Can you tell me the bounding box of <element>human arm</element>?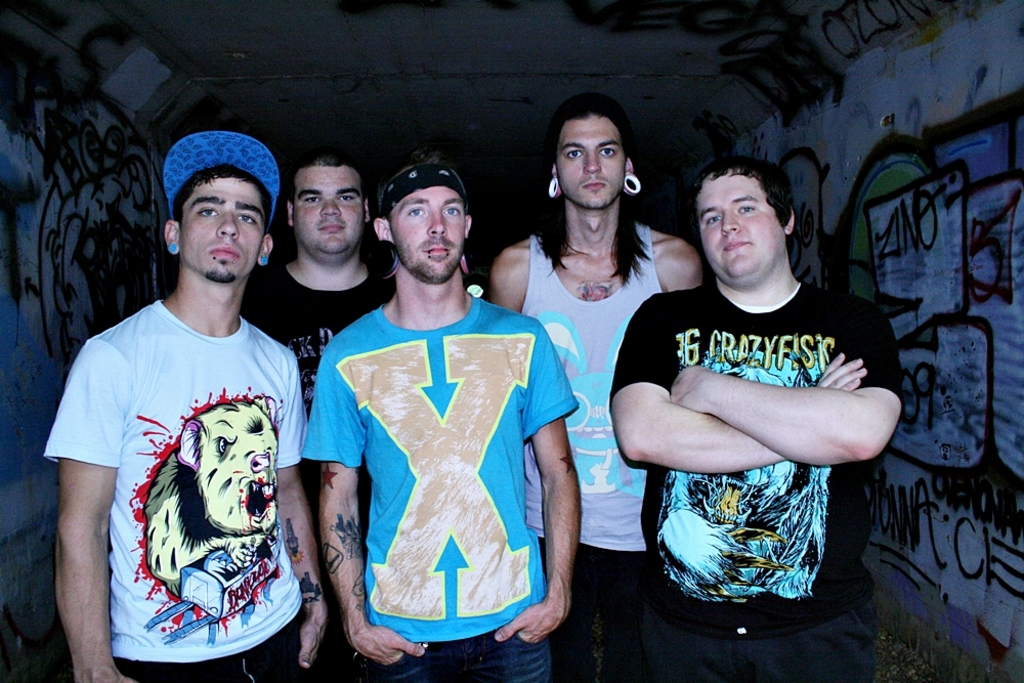
56 332 133 682.
